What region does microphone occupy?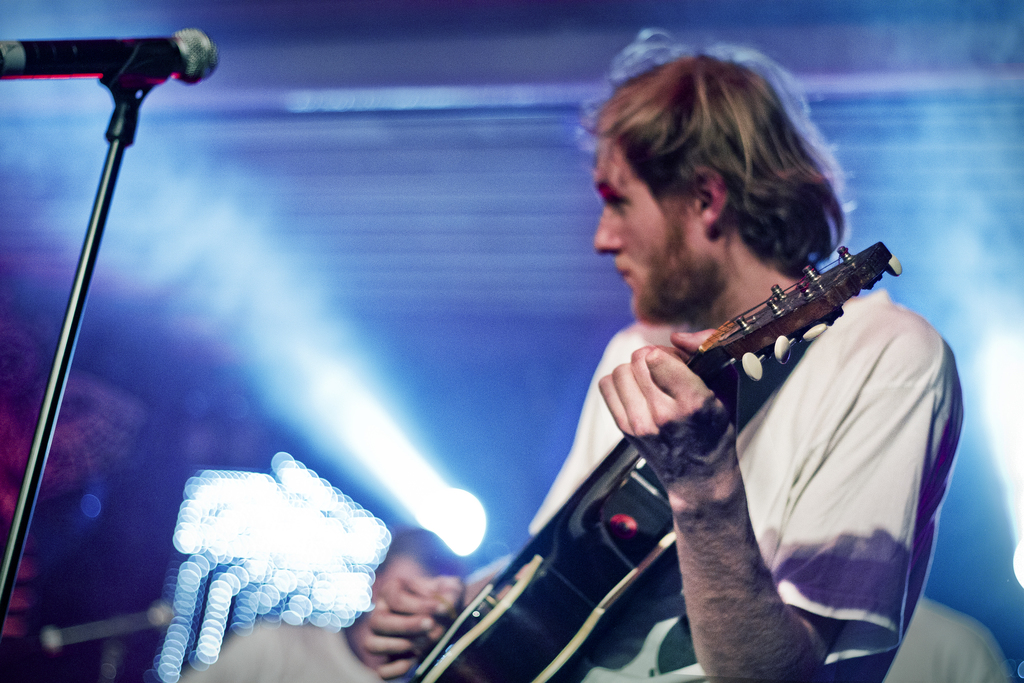
{"left": 0, "top": 25, "right": 218, "bottom": 86}.
